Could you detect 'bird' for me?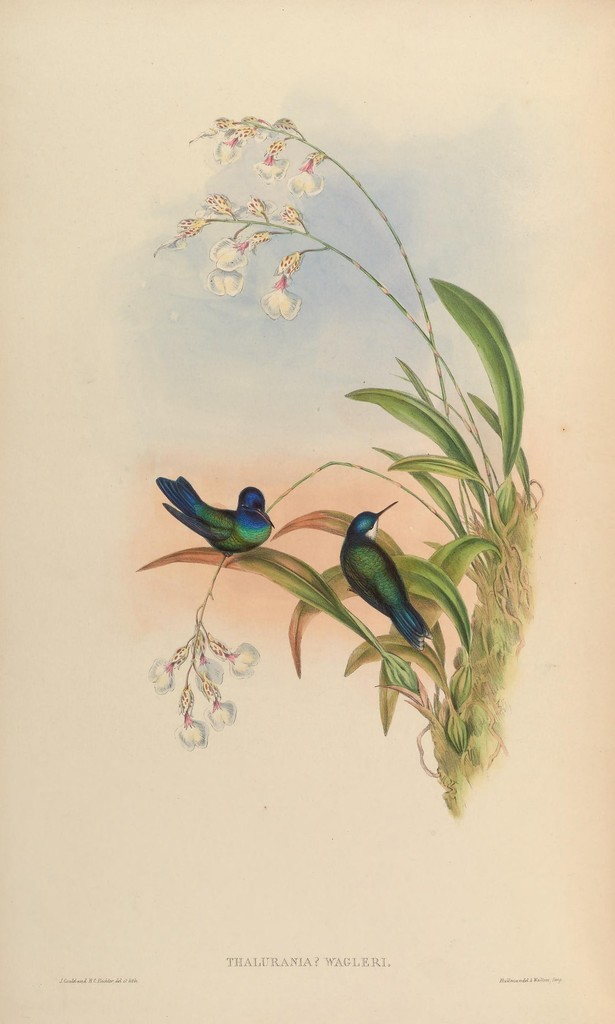
Detection result: (left=151, top=472, right=277, bottom=561).
